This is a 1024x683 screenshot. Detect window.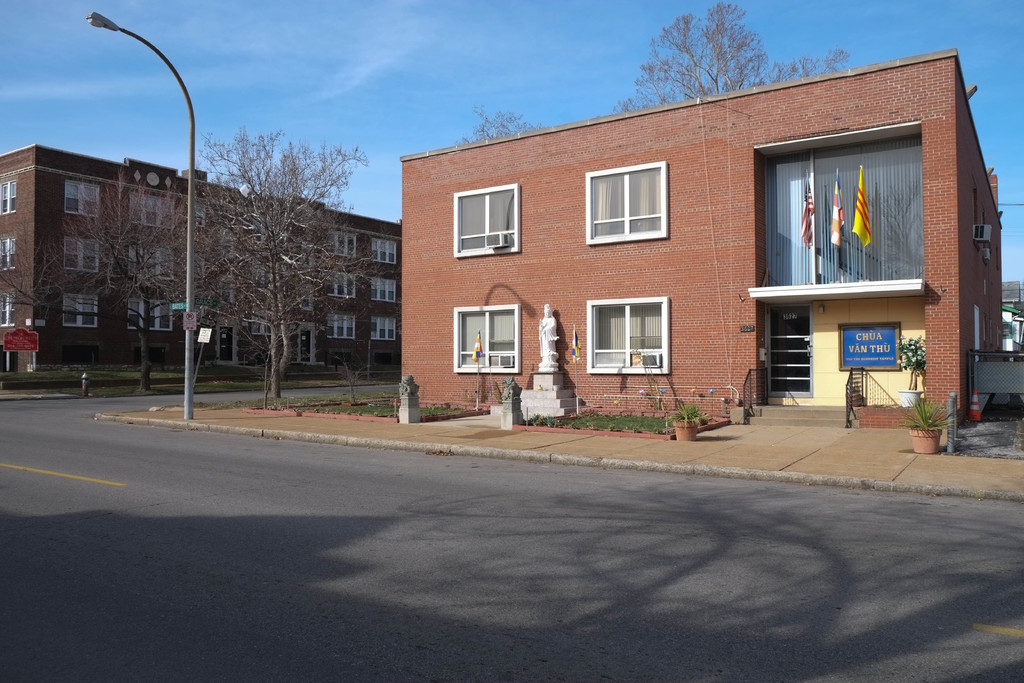
pyautogui.locateOnScreen(327, 315, 357, 340).
